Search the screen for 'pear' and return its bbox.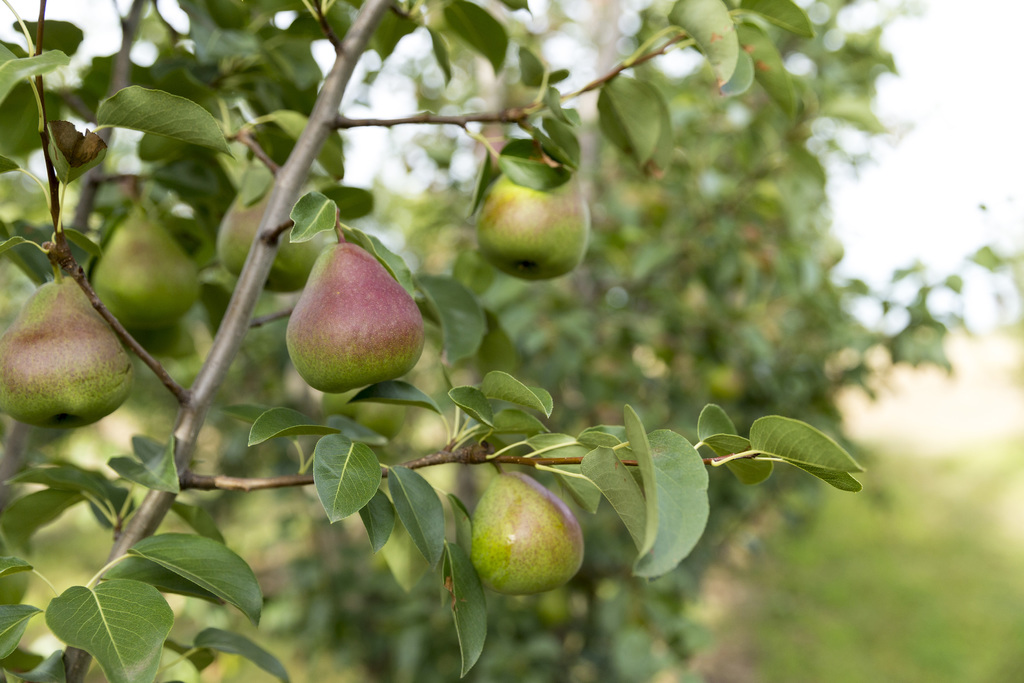
Found: box(93, 209, 197, 327).
